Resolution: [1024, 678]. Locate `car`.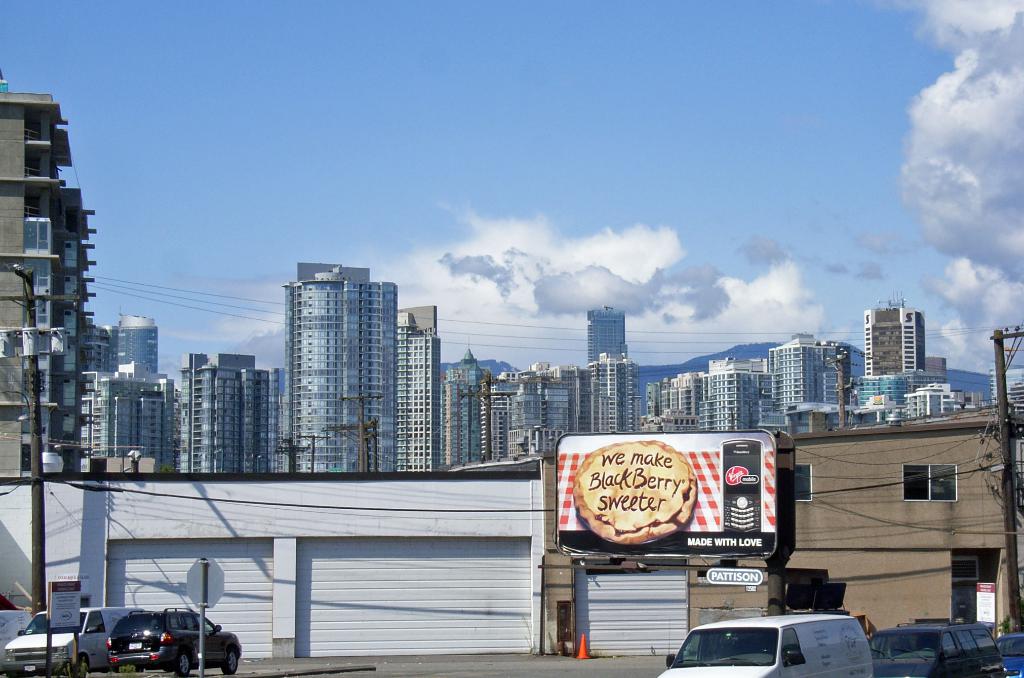
x1=863, y1=622, x2=1000, y2=677.
